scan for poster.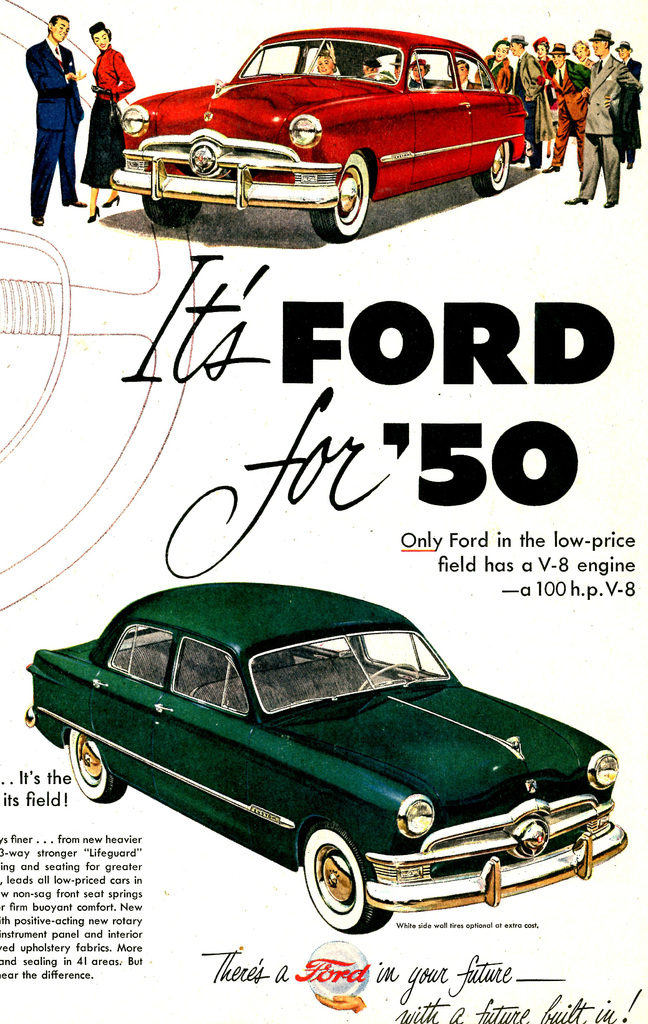
Scan result: l=0, t=0, r=647, b=1023.
